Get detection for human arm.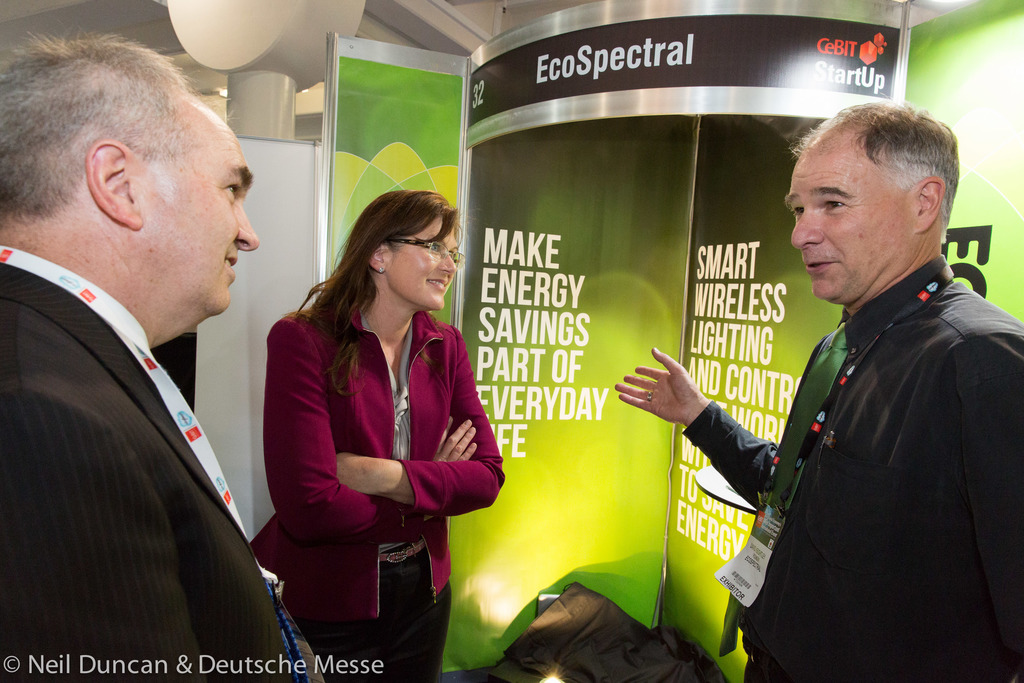
Detection: l=260, t=318, r=486, b=543.
